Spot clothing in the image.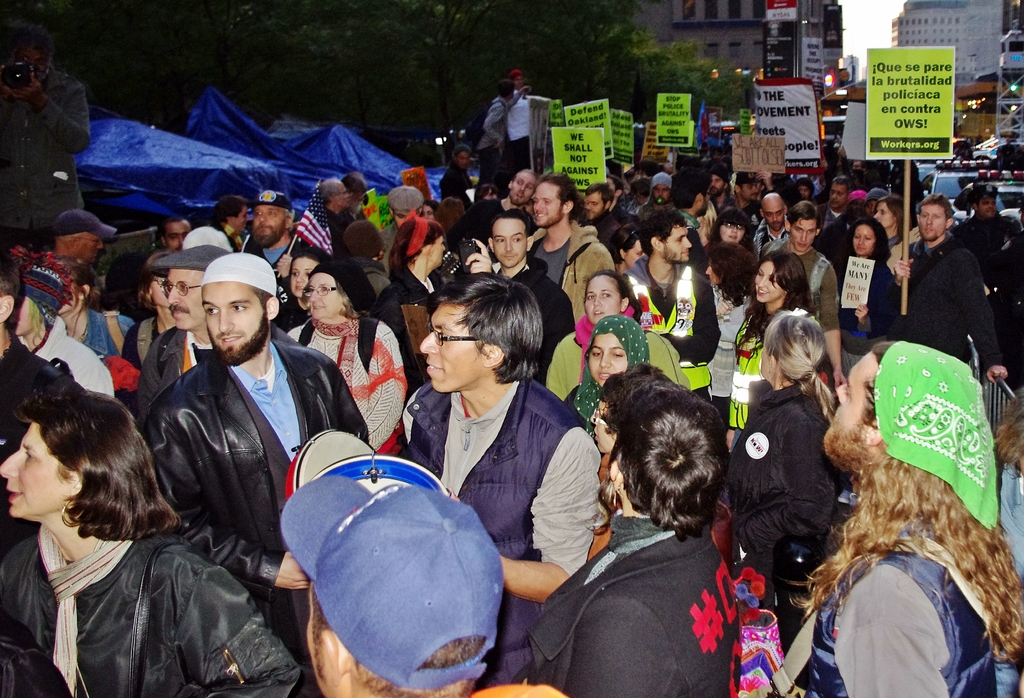
clothing found at (674, 205, 710, 257).
